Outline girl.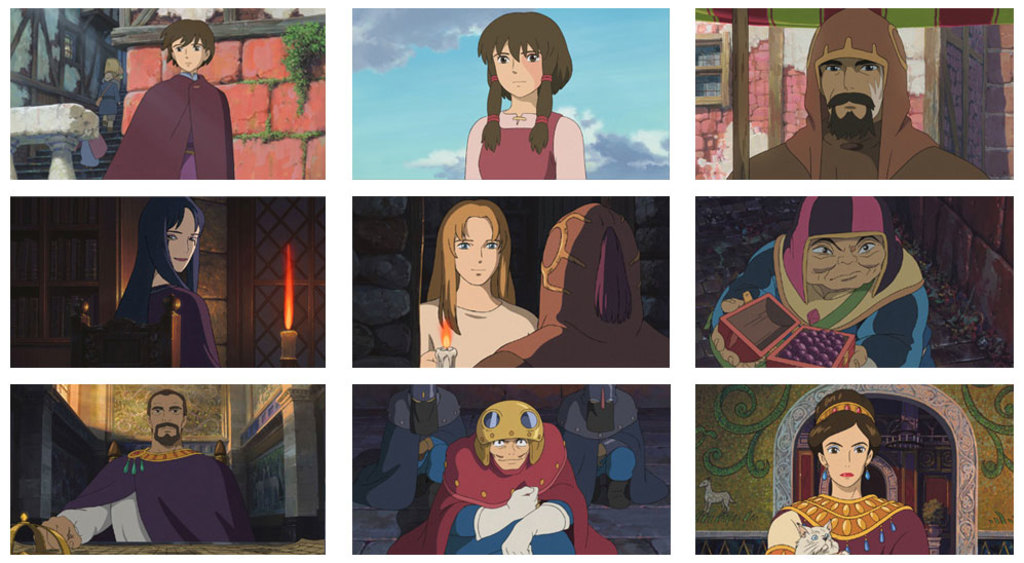
Outline: detection(768, 388, 933, 555).
